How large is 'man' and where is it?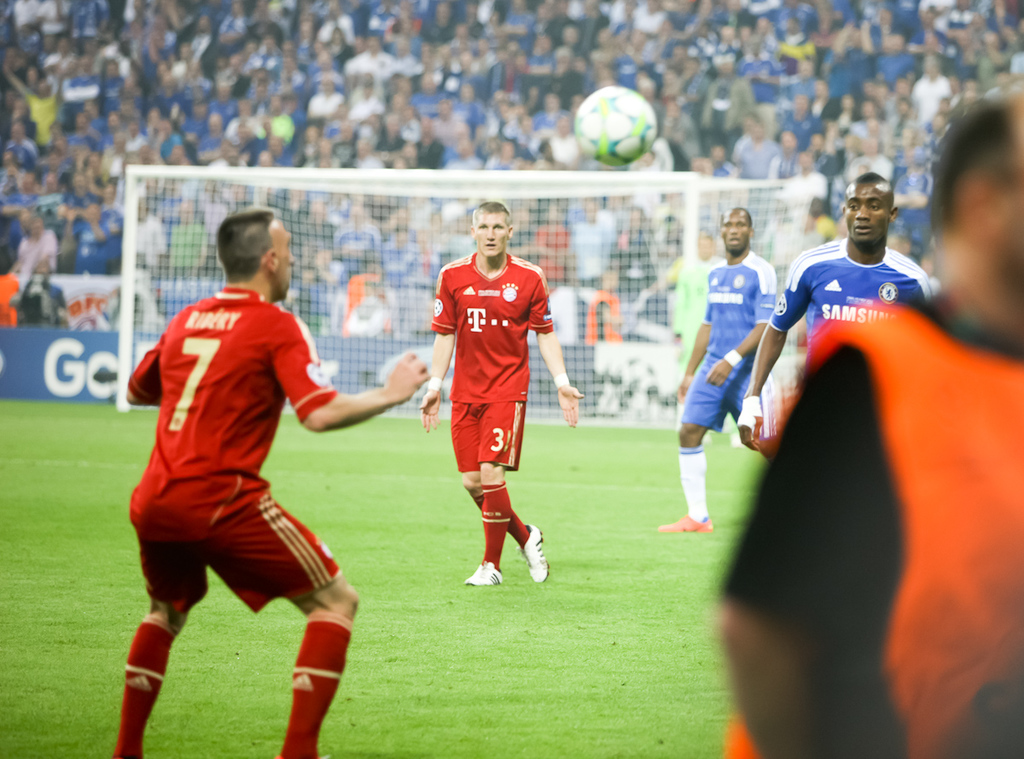
Bounding box: bbox=[740, 173, 935, 461].
